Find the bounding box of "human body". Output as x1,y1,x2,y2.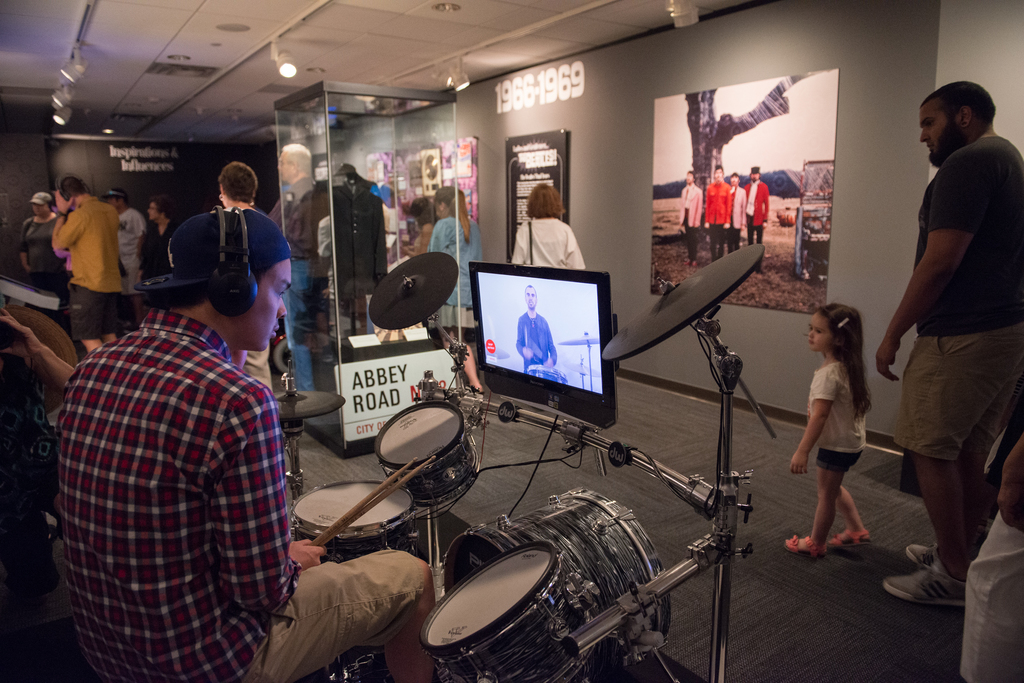
785,309,874,564.
